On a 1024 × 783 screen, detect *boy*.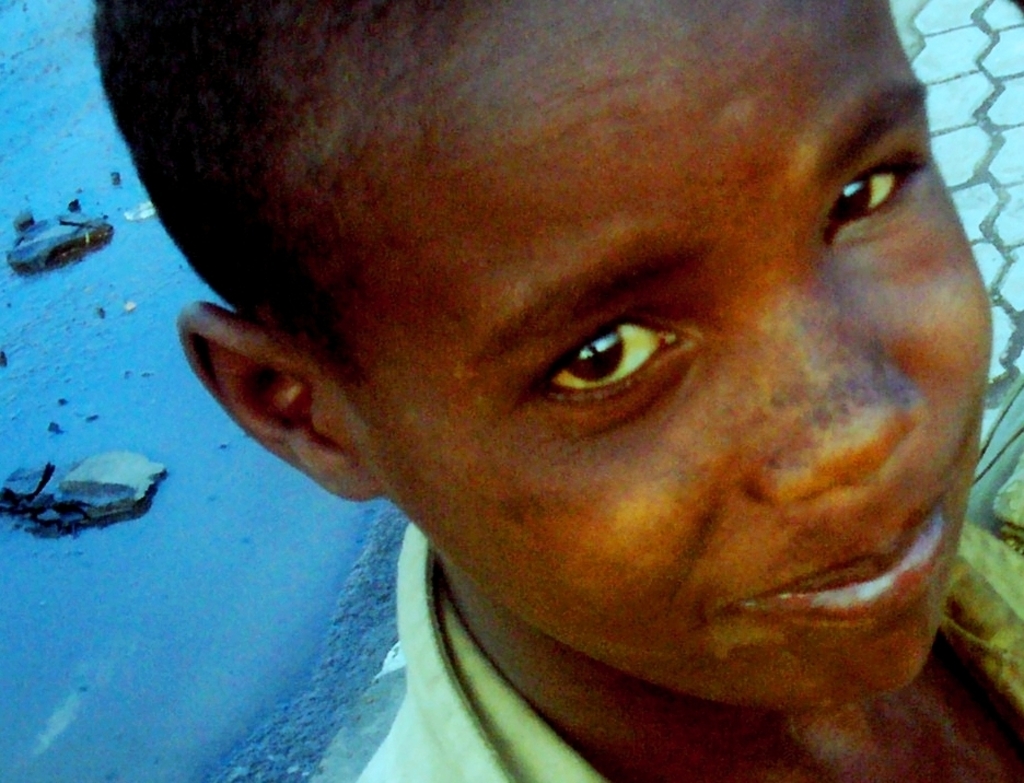
<box>62,32,1023,782</box>.
